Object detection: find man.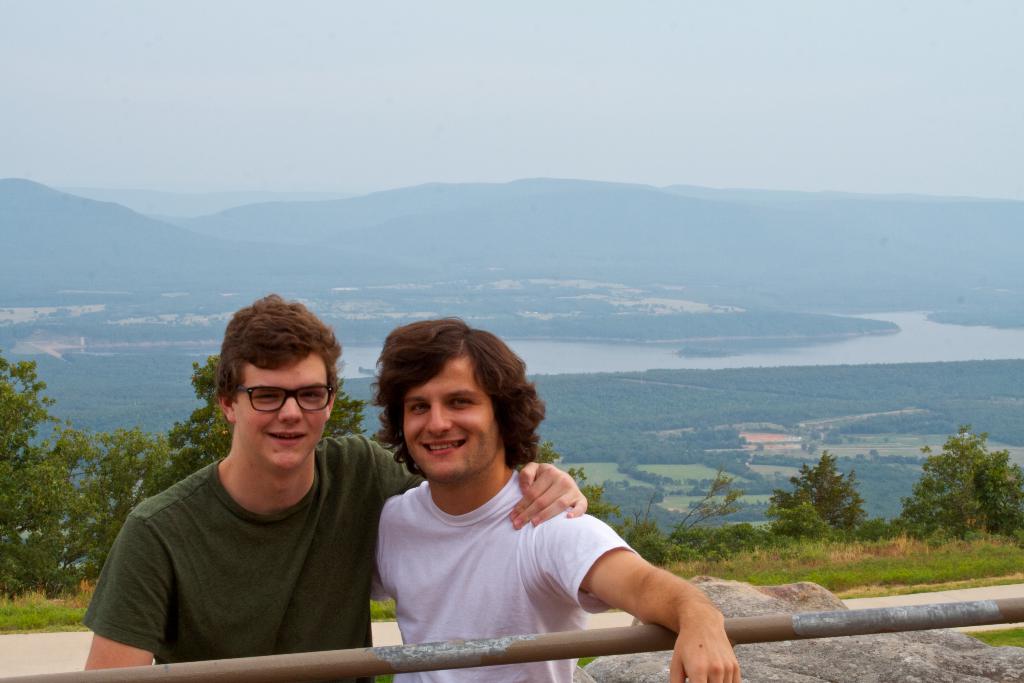
bbox=(81, 312, 413, 678).
